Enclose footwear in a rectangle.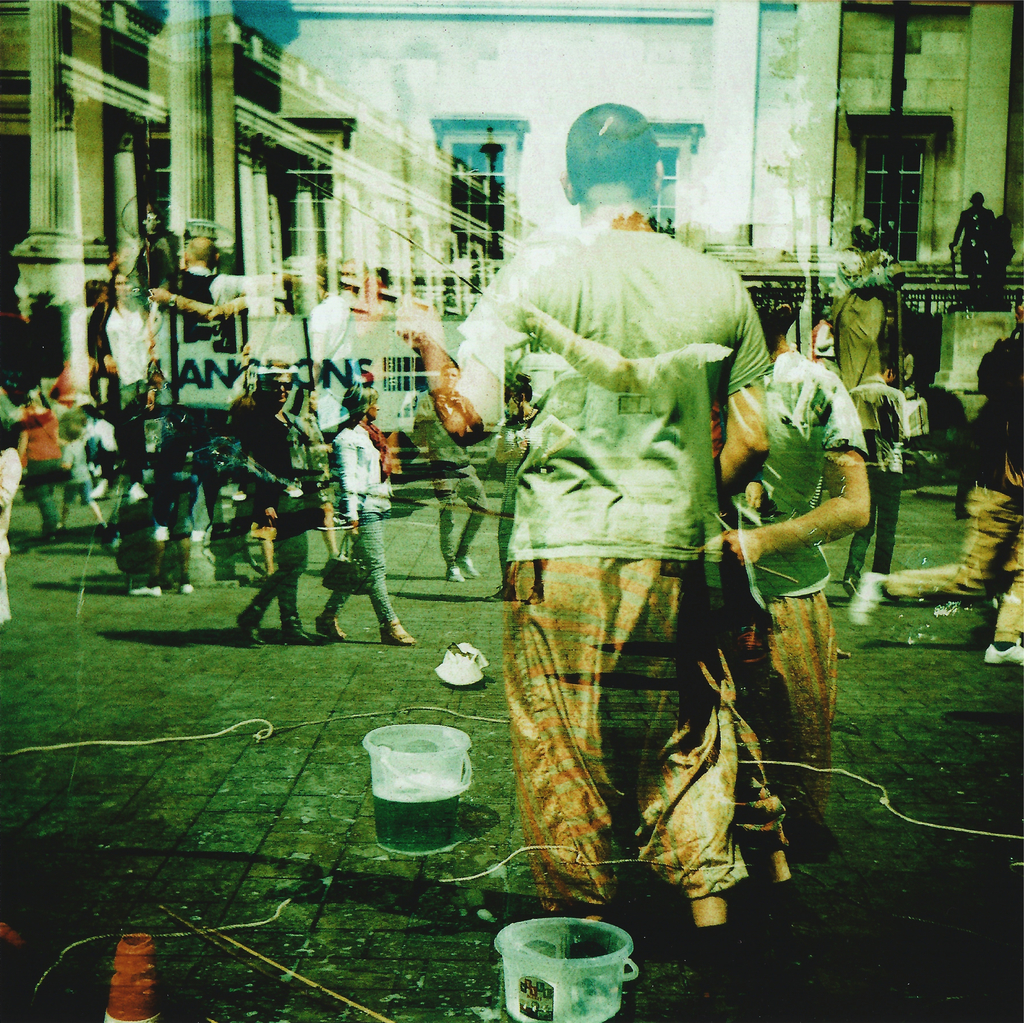
<region>949, 508, 966, 520</region>.
